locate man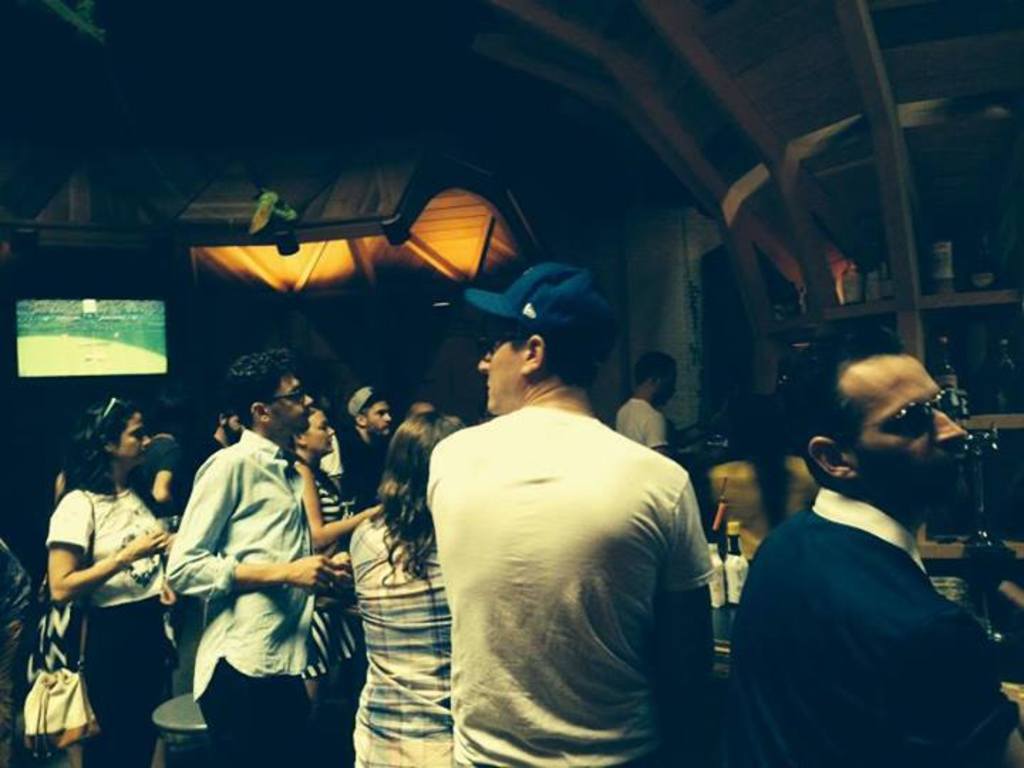
left=377, top=290, right=721, bottom=767
